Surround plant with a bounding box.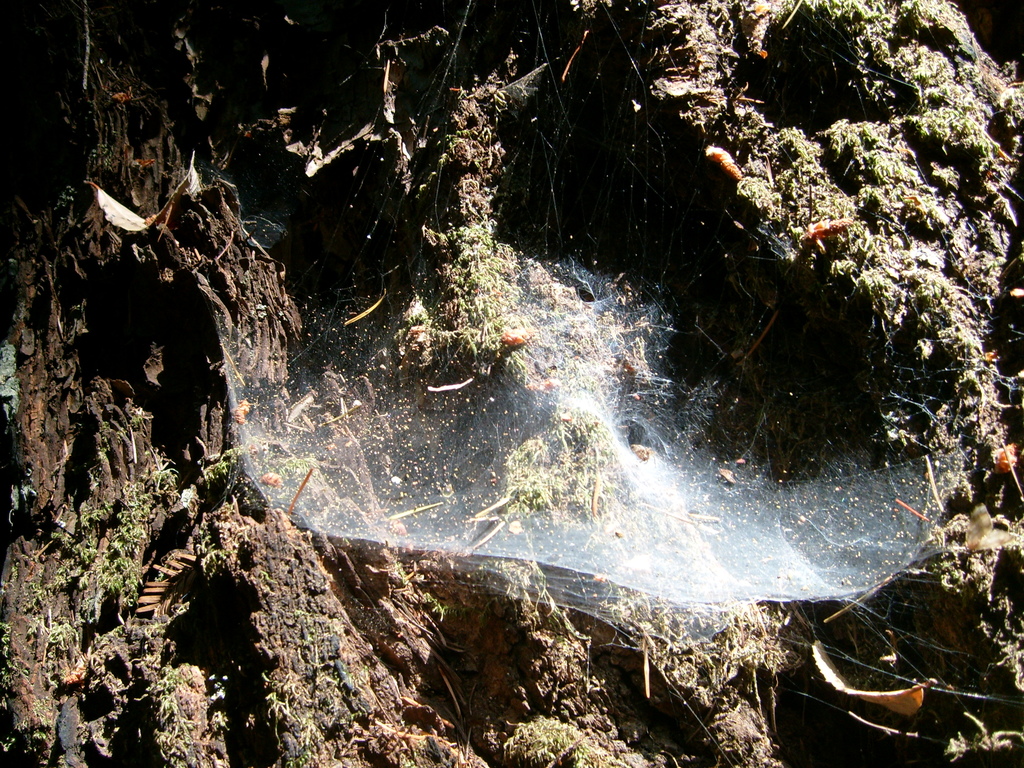
[726, 0, 1020, 498].
